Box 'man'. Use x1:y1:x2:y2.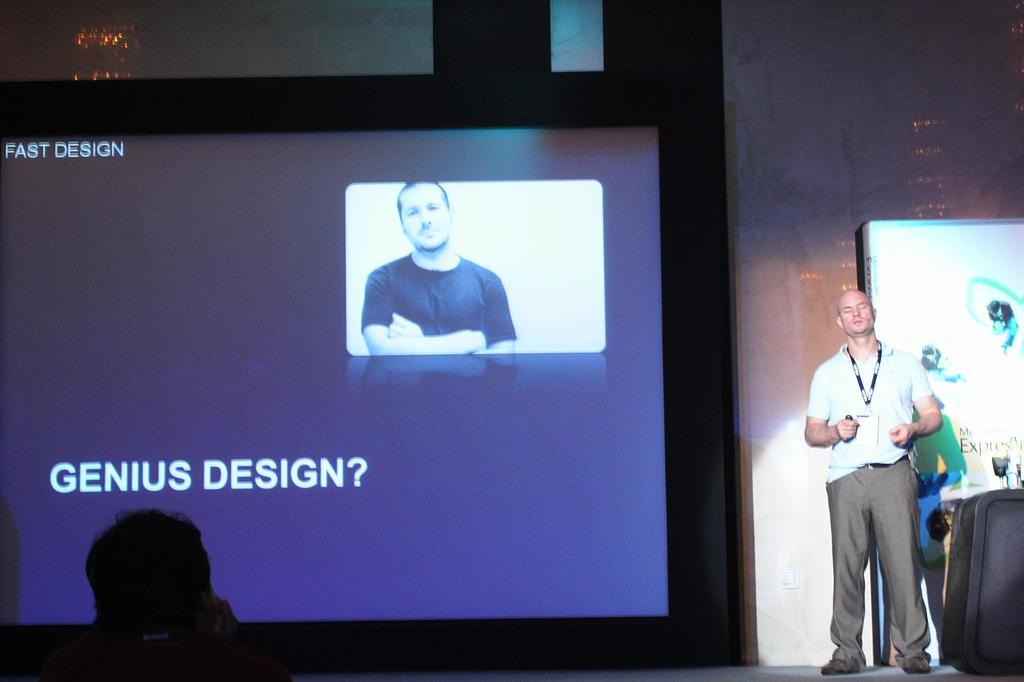
360:178:519:357.
